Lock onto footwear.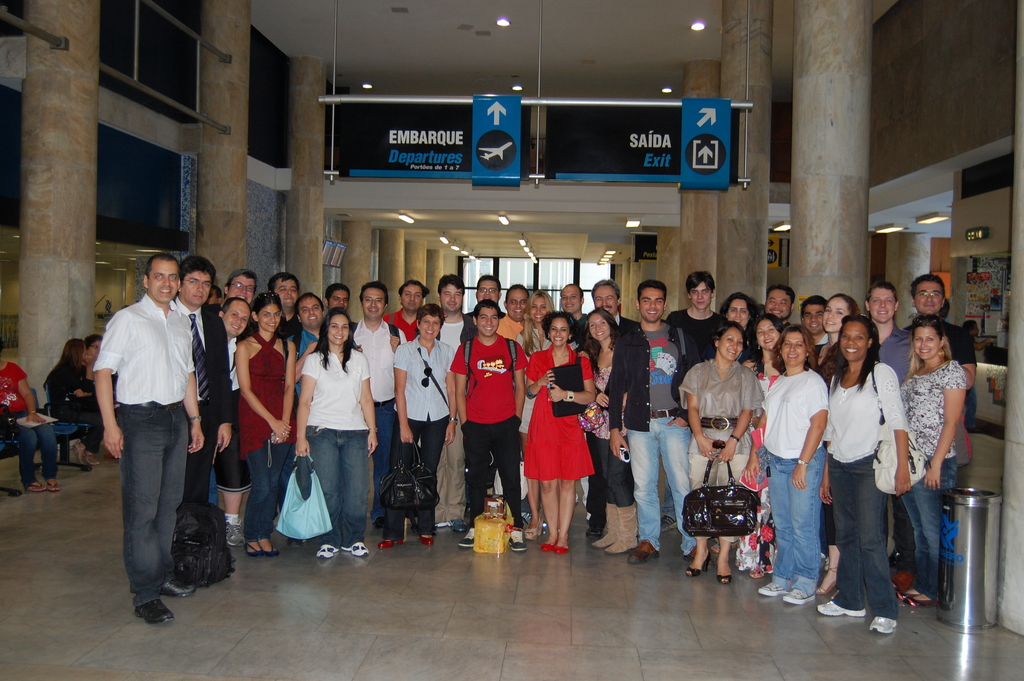
Locked: x1=72 y1=441 x2=84 y2=466.
